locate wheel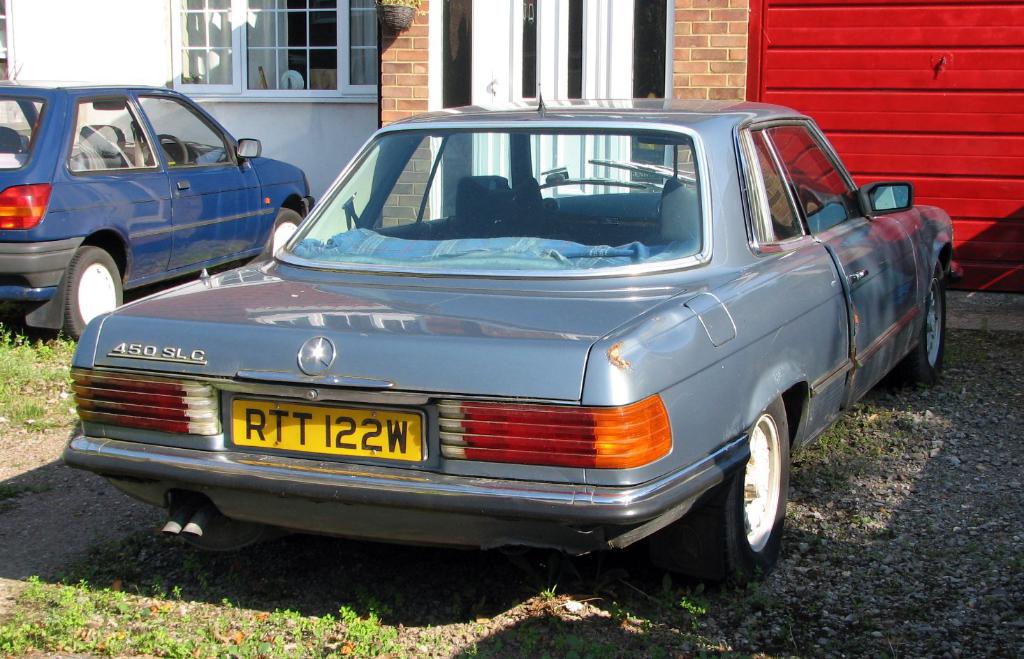
265 208 304 254
